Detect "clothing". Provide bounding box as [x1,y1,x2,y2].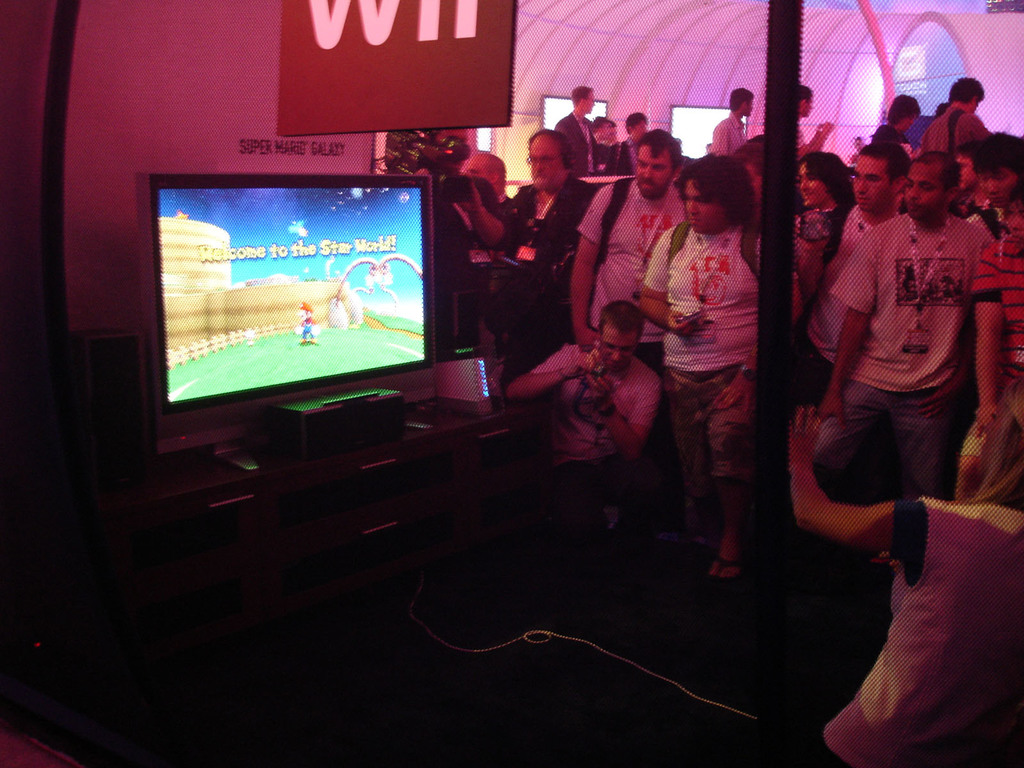
[578,178,691,324].
